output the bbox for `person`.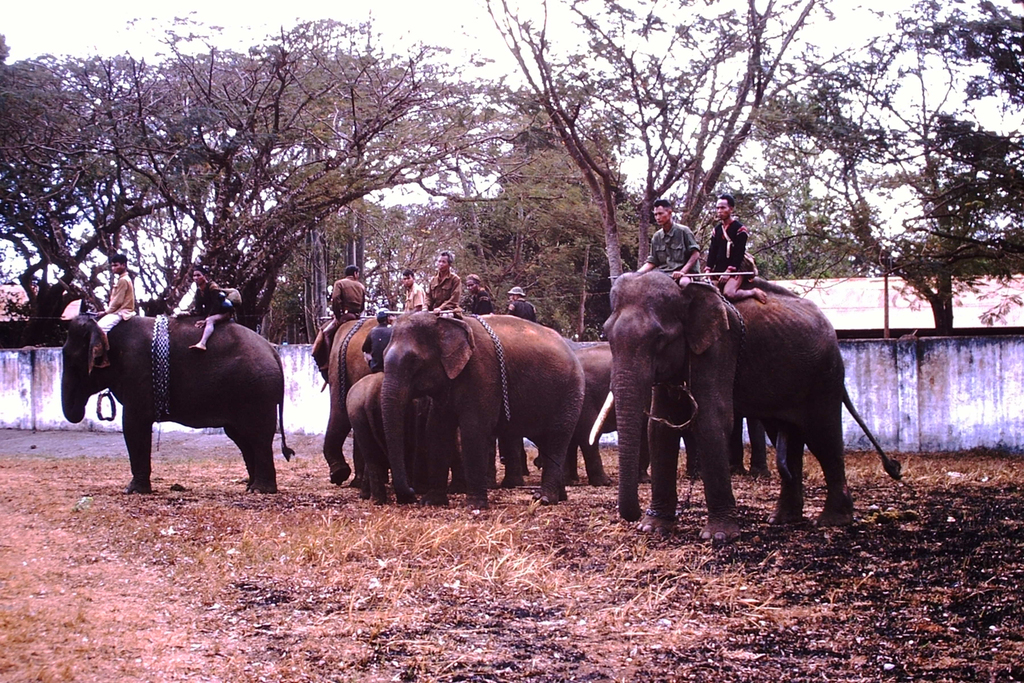
357:308:393:371.
